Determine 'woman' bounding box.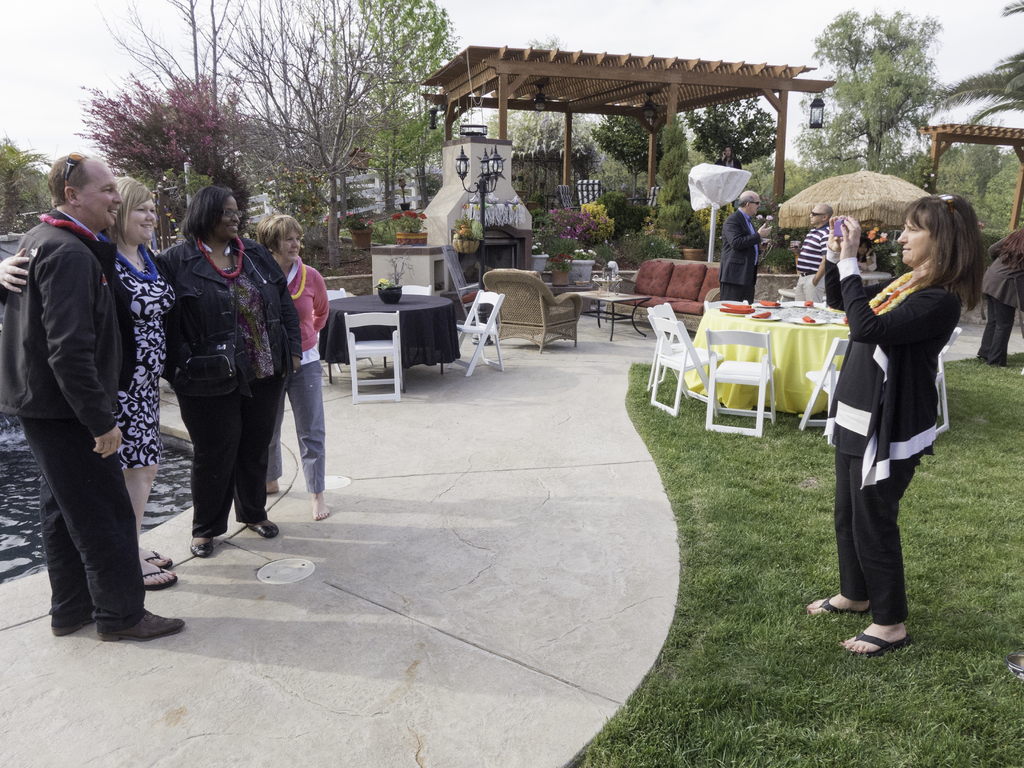
Determined: 156, 181, 301, 563.
